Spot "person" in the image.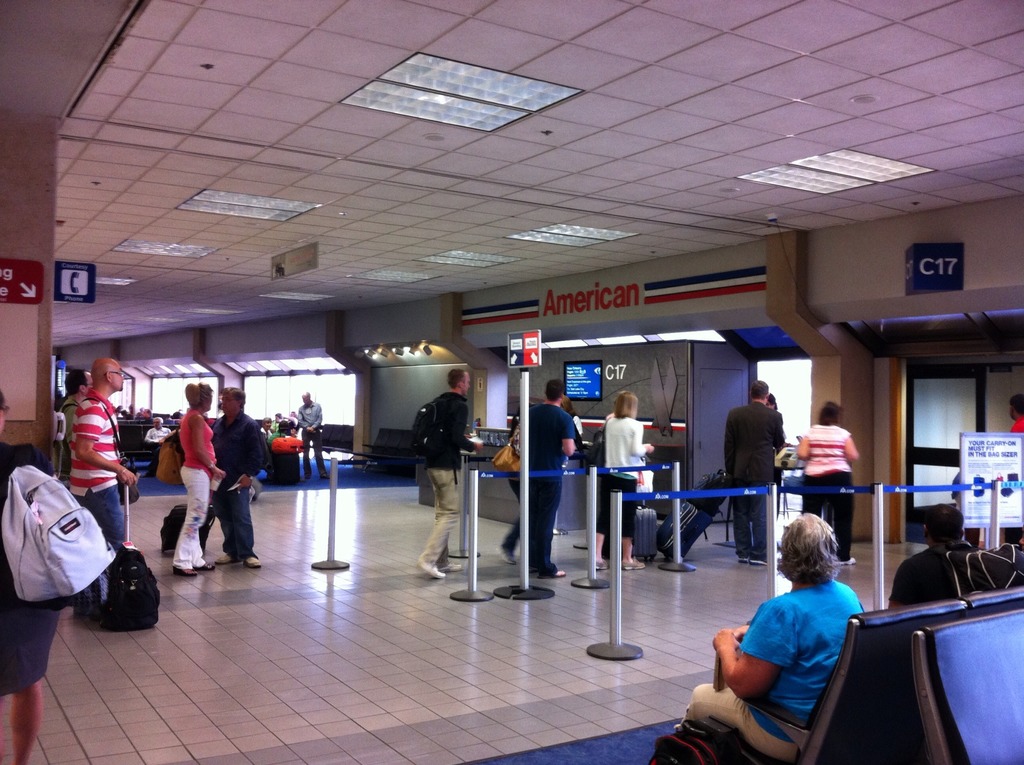
"person" found at left=883, top=498, right=1022, bottom=613.
